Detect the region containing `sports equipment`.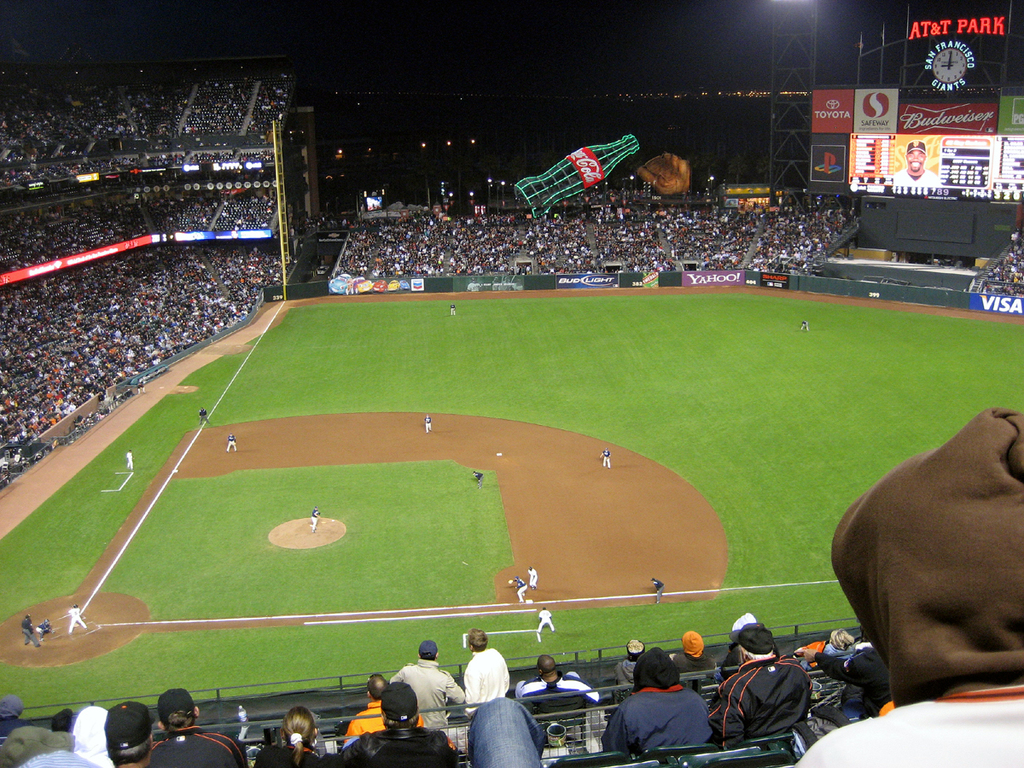
507/578/517/587.
